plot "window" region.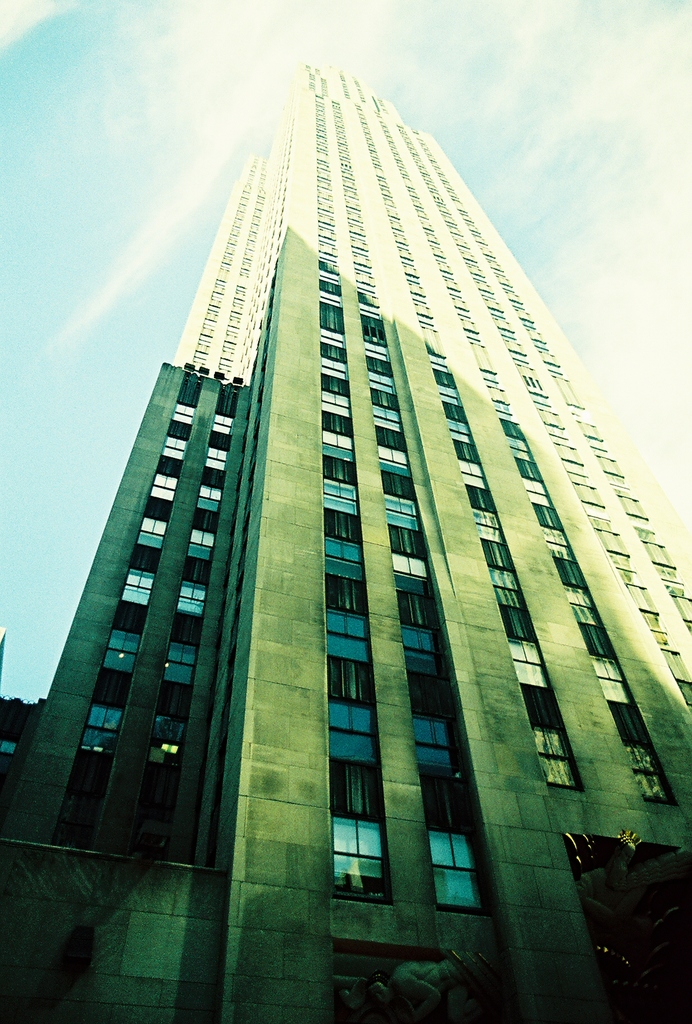
Plotted at box(201, 488, 215, 515).
